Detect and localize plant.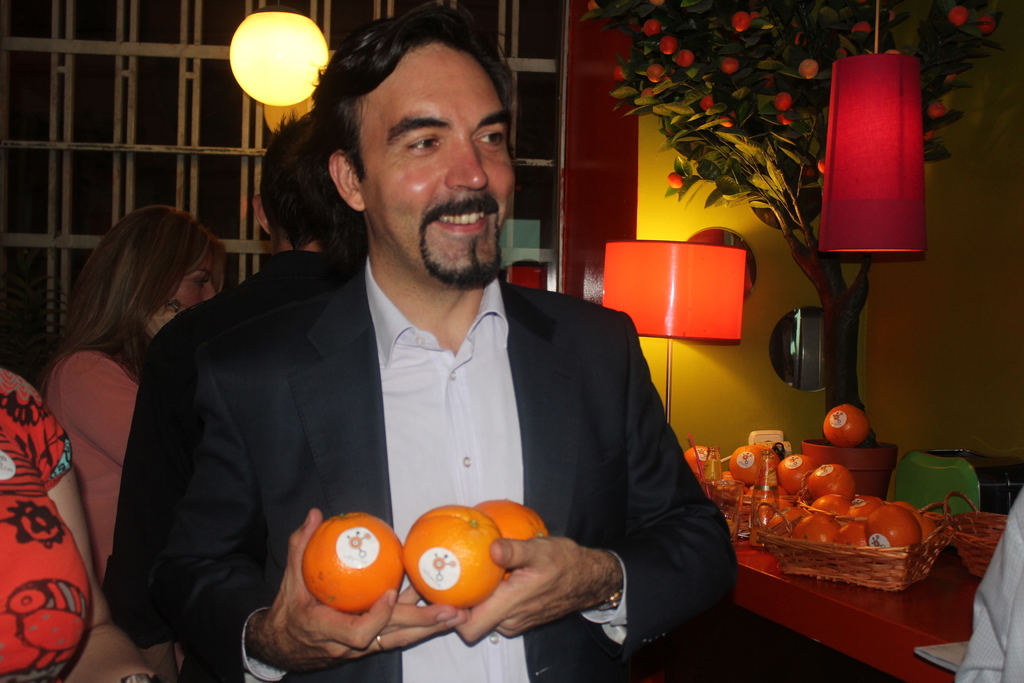
Localized at {"x1": 577, "y1": 0, "x2": 1013, "y2": 444}.
